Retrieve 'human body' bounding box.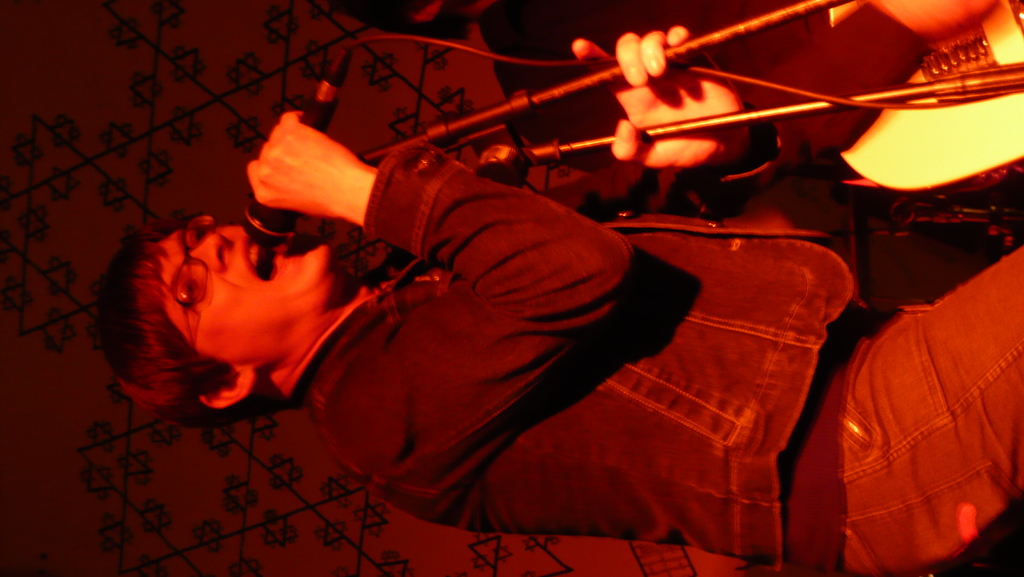
Bounding box: 125/28/905/531.
